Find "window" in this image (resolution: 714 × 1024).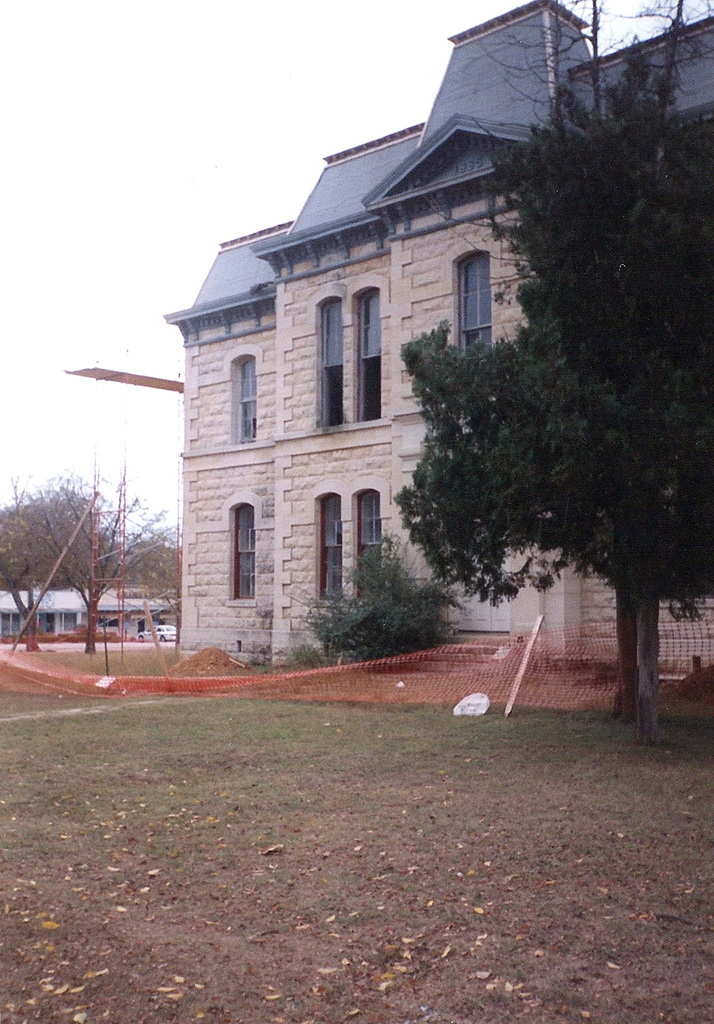
(232,502,260,606).
